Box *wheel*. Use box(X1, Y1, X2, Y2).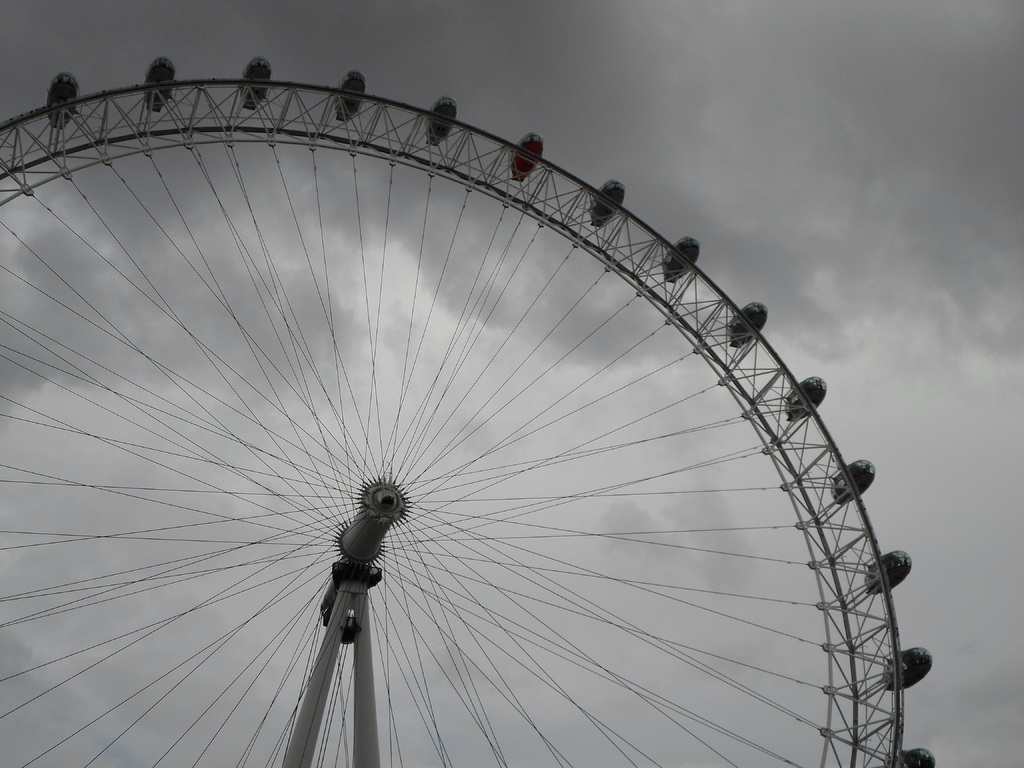
box(0, 52, 933, 766).
